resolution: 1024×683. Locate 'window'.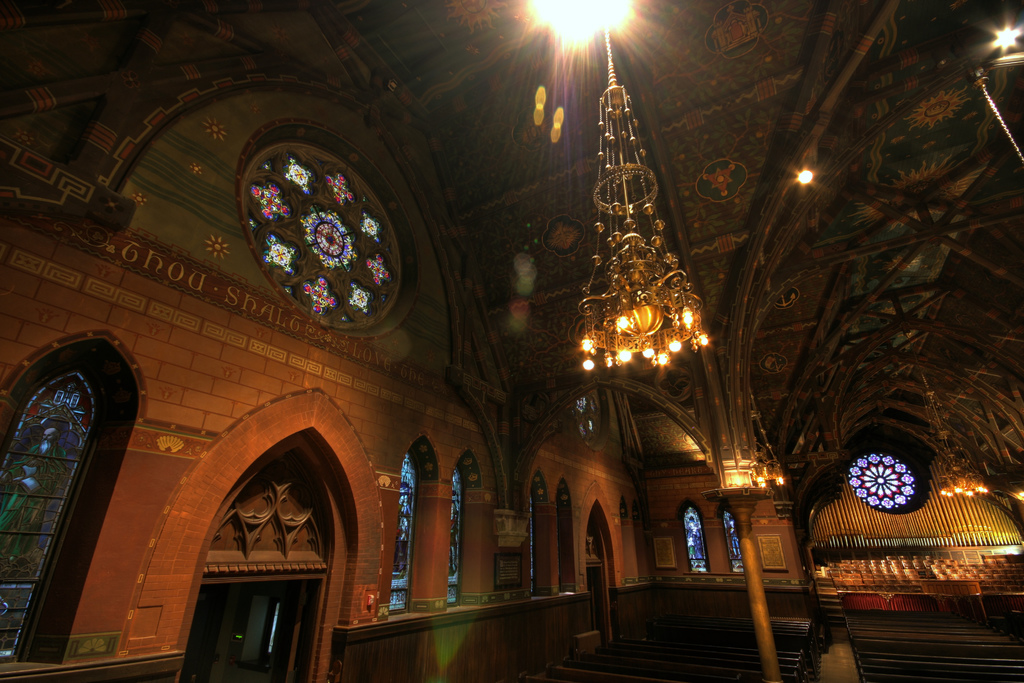
box=[440, 454, 468, 609].
